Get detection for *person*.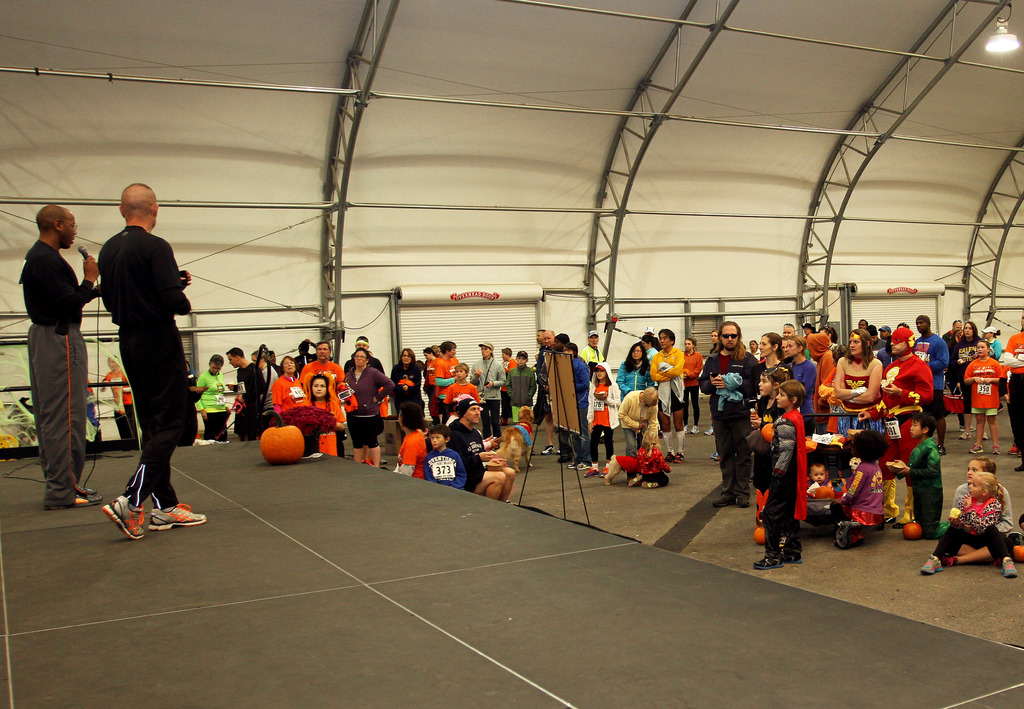
Detection: [443, 364, 473, 394].
